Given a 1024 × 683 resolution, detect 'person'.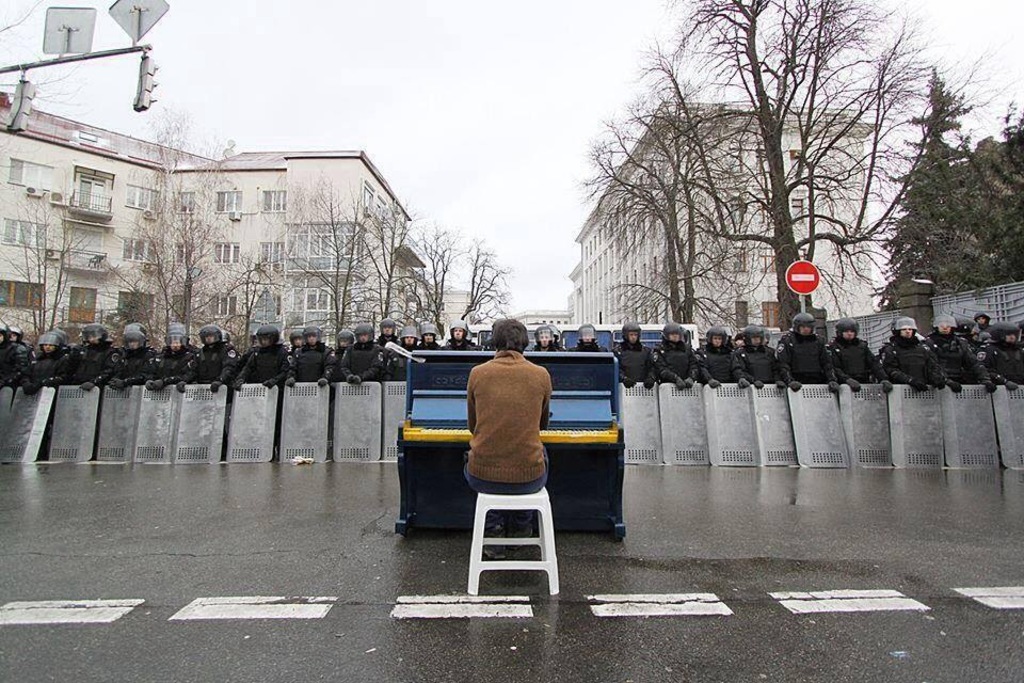
462,315,561,557.
